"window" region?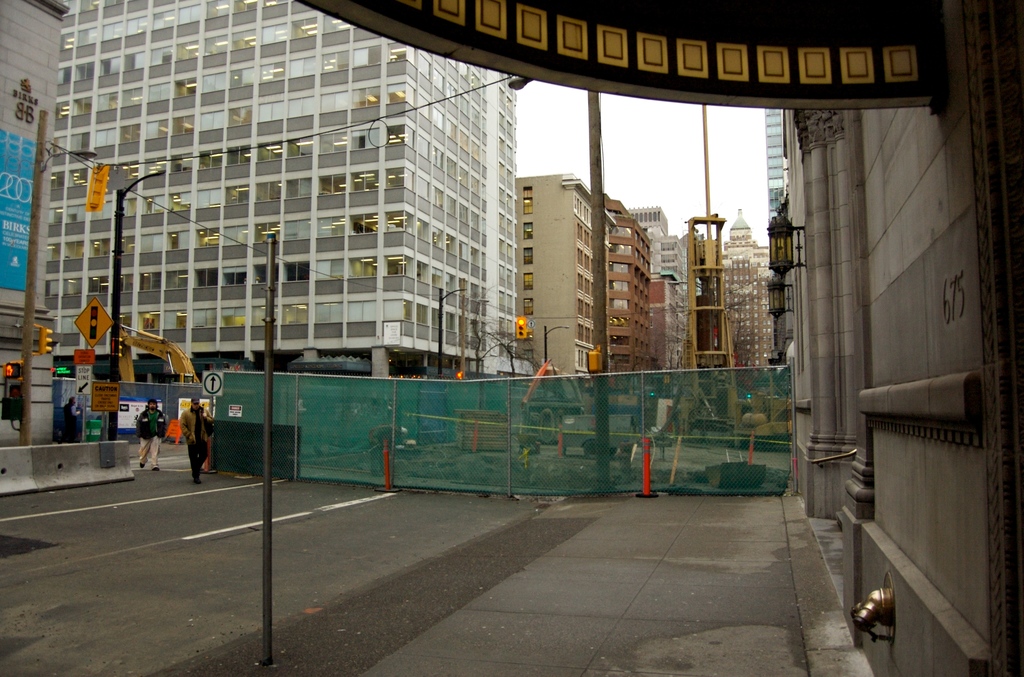
{"left": 99, "top": 58, "right": 124, "bottom": 75}
